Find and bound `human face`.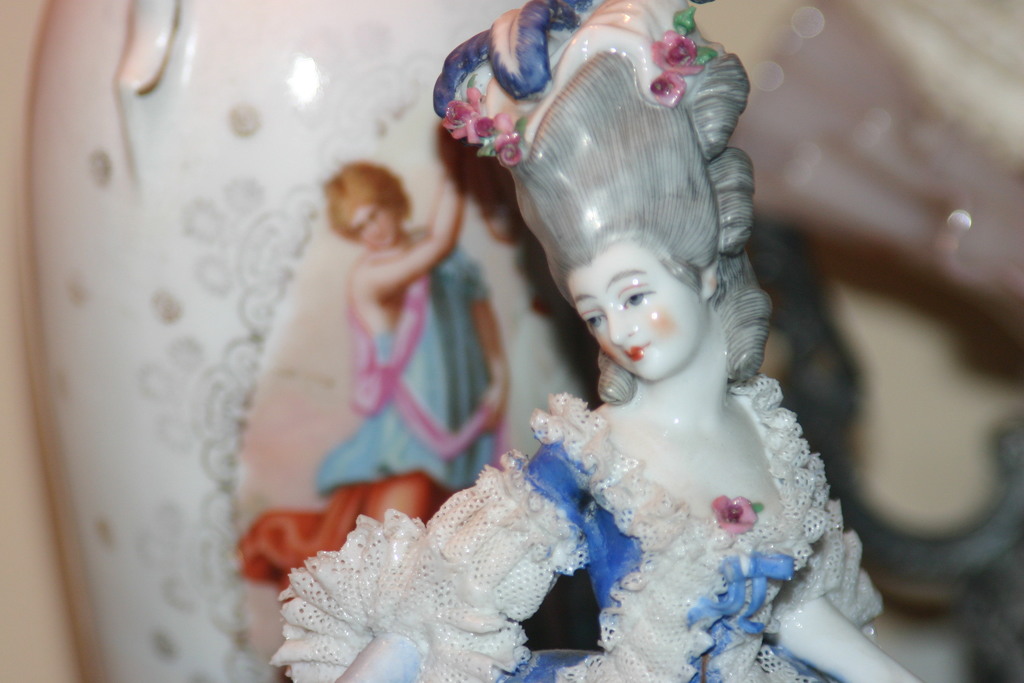
Bound: locate(564, 242, 707, 382).
